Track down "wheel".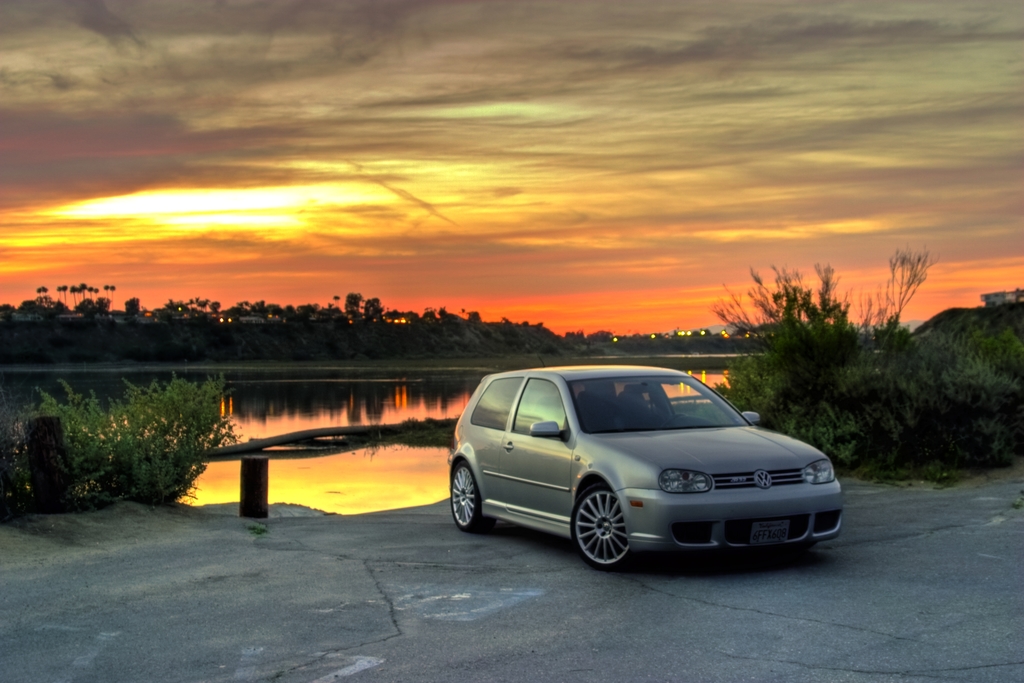
Tracked to bbox=(447, 459, 495, 539).
